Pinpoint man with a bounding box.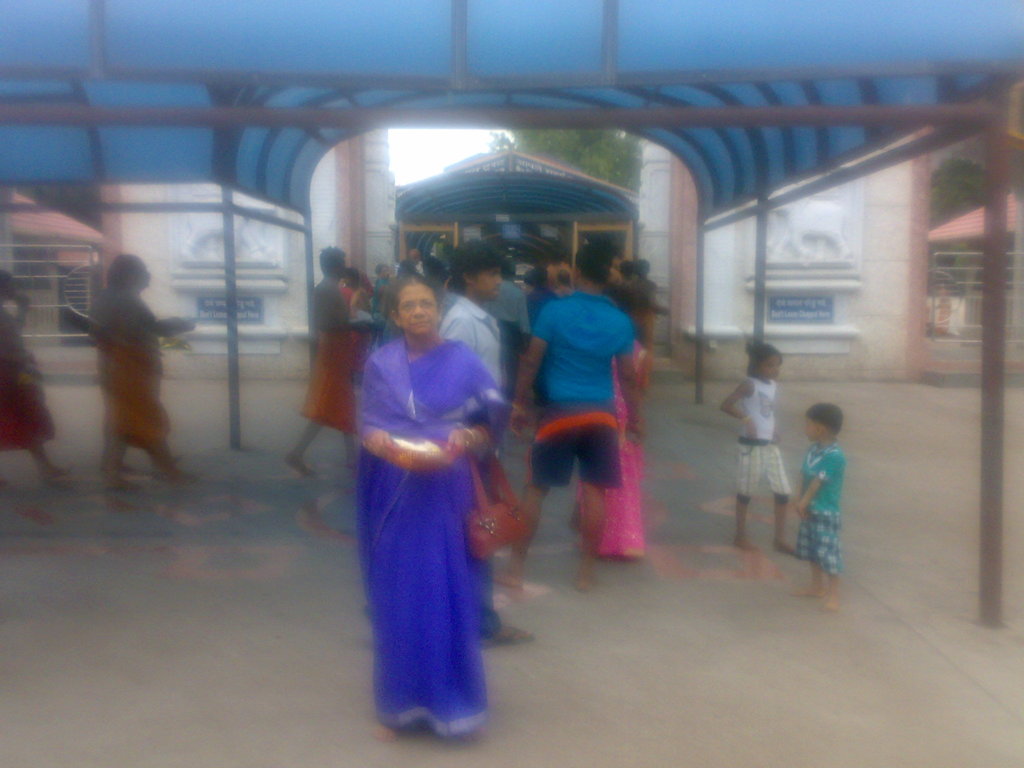
{"x1": 508, "y1": 224, "x2": 648, "y2": 595}.
